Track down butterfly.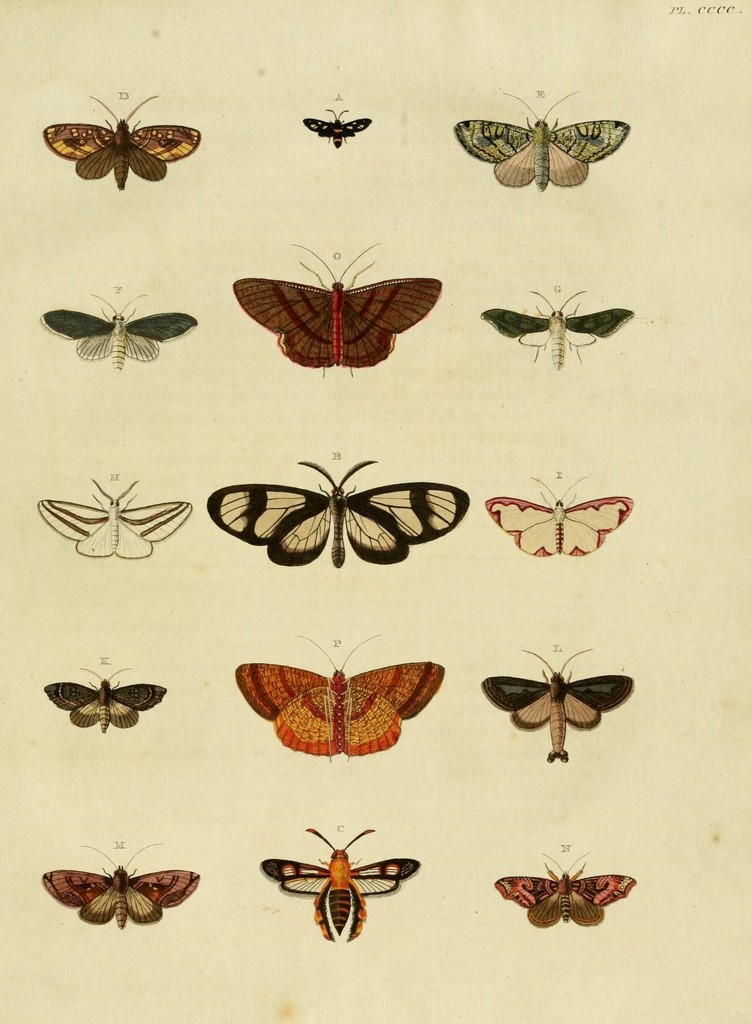
Tracked to {"x1": 480, "y1": 286, "x2": 636, "y2": 367}.
